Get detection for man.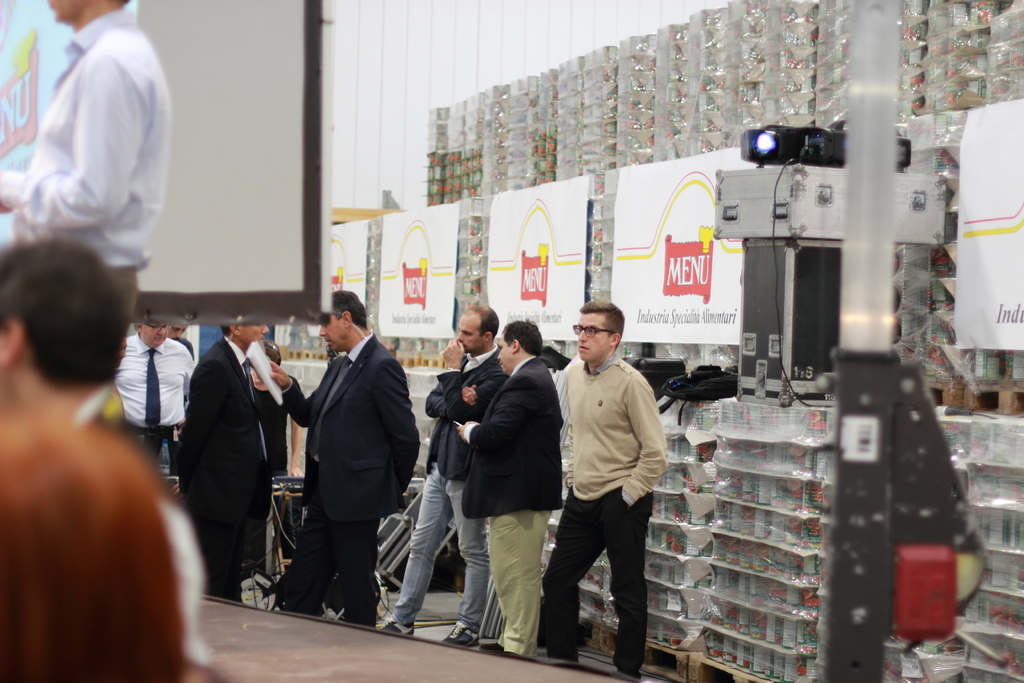
Detection: Rect(374, 306, 504, 646).
